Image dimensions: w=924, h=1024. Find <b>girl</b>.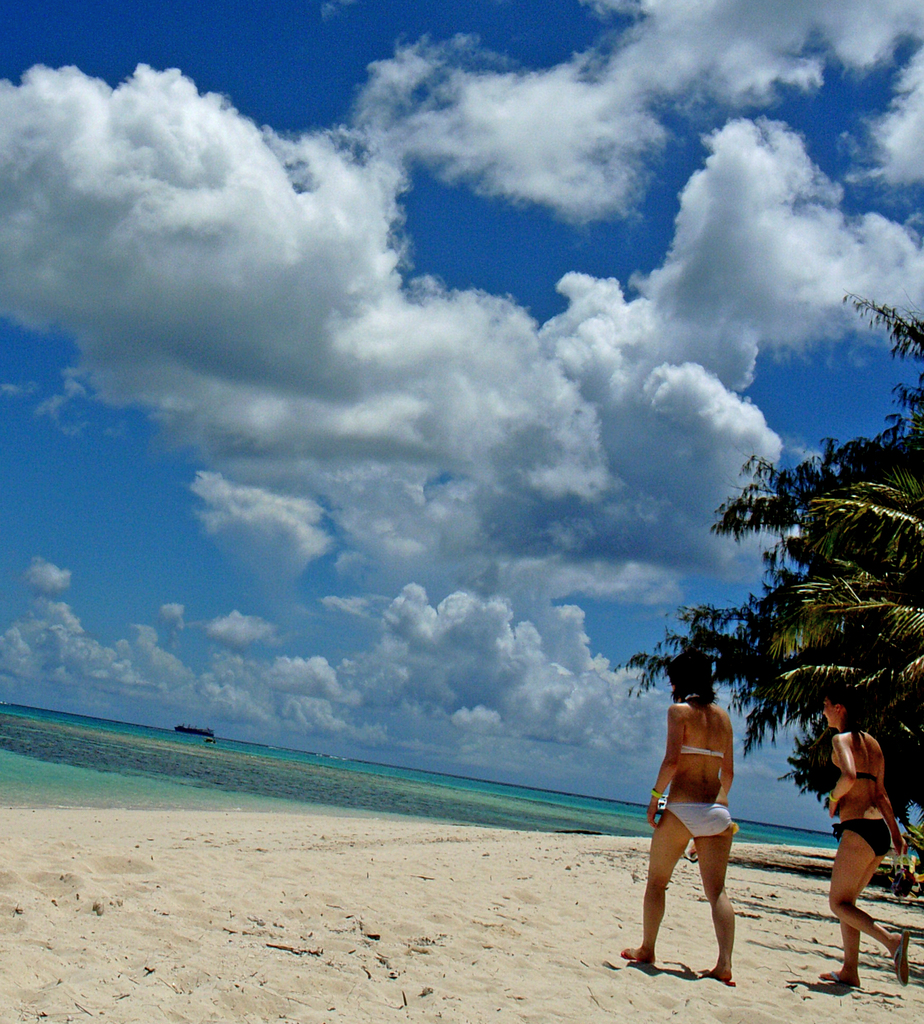
select_region(816, 685, 912, 988).
